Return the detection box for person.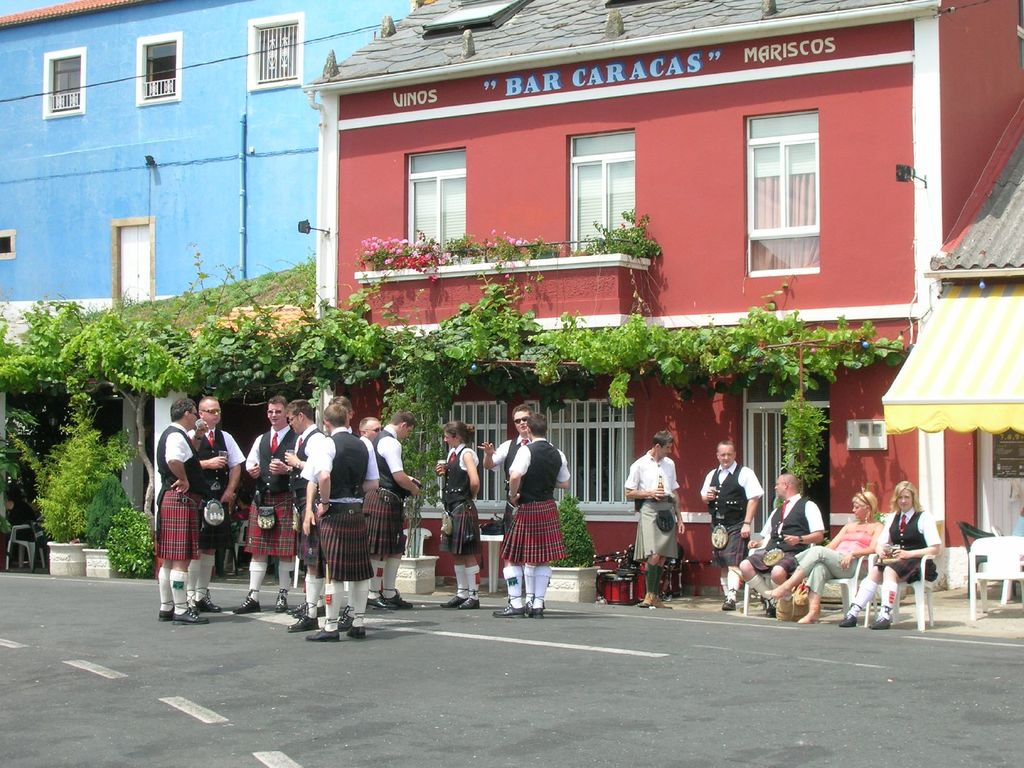
432:419:473:609.
